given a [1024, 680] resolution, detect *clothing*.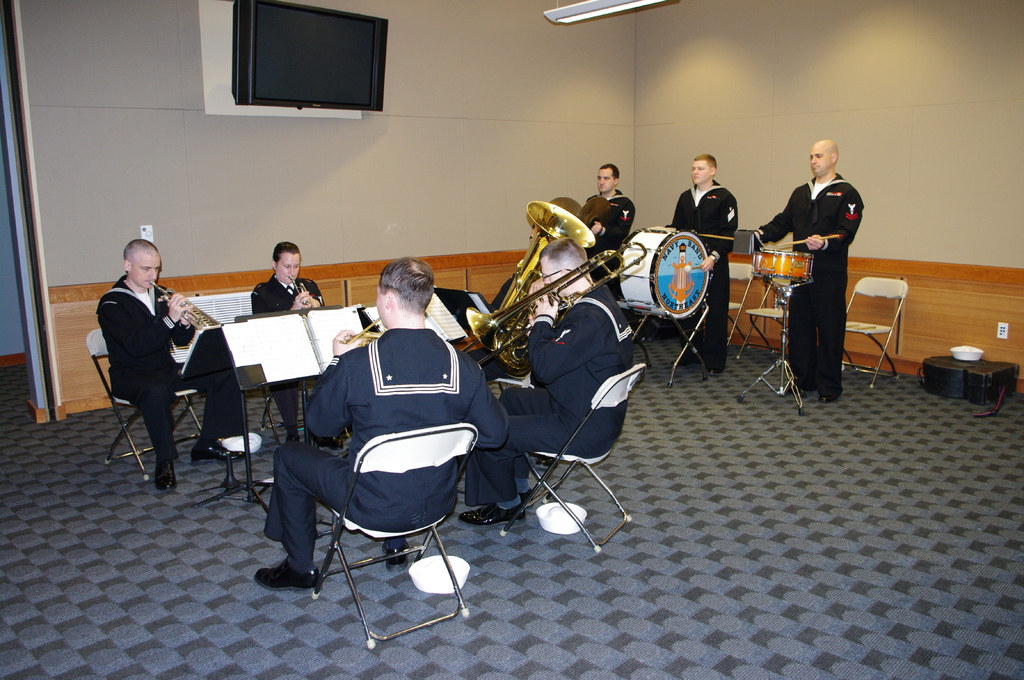
locate(669, 180, 742, 374).
